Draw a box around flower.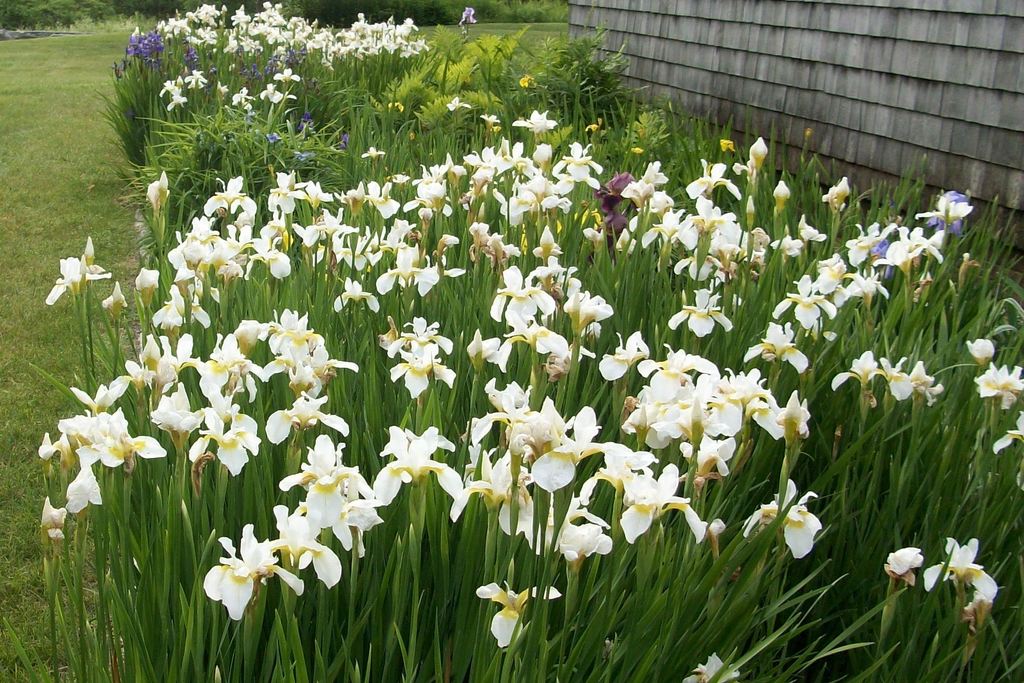
Rect(675, 652, 739, 682).
